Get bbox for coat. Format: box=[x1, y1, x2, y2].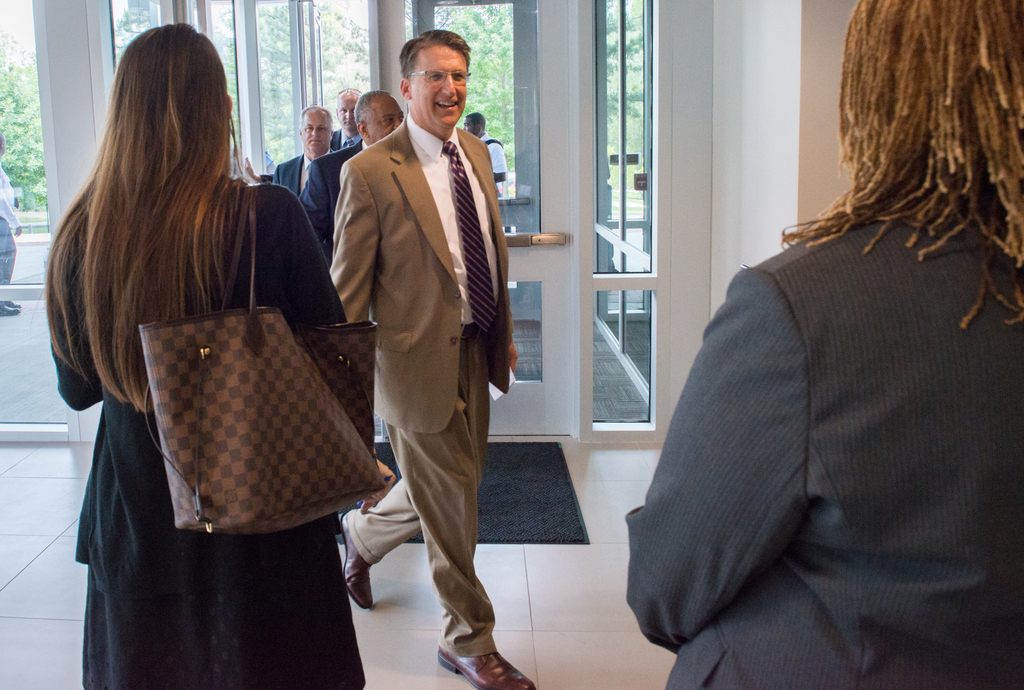
box=[275, 149, 316, 206].
